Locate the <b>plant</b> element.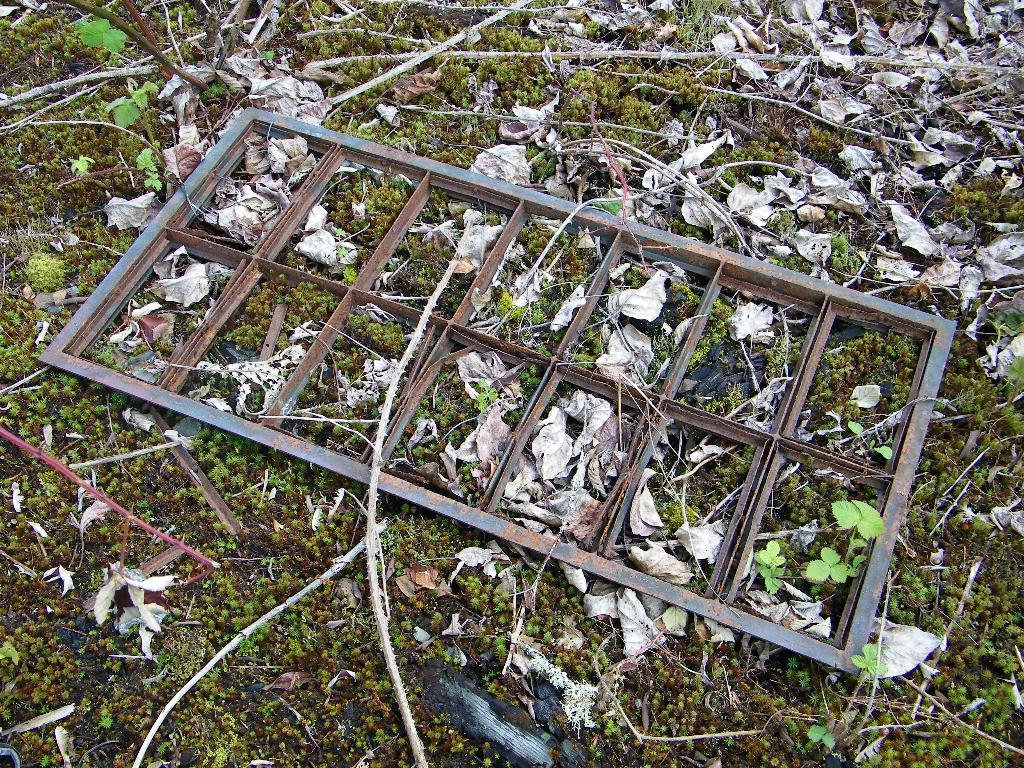
Element bbox: (left=68, top=559, right=181, bottom=664).
